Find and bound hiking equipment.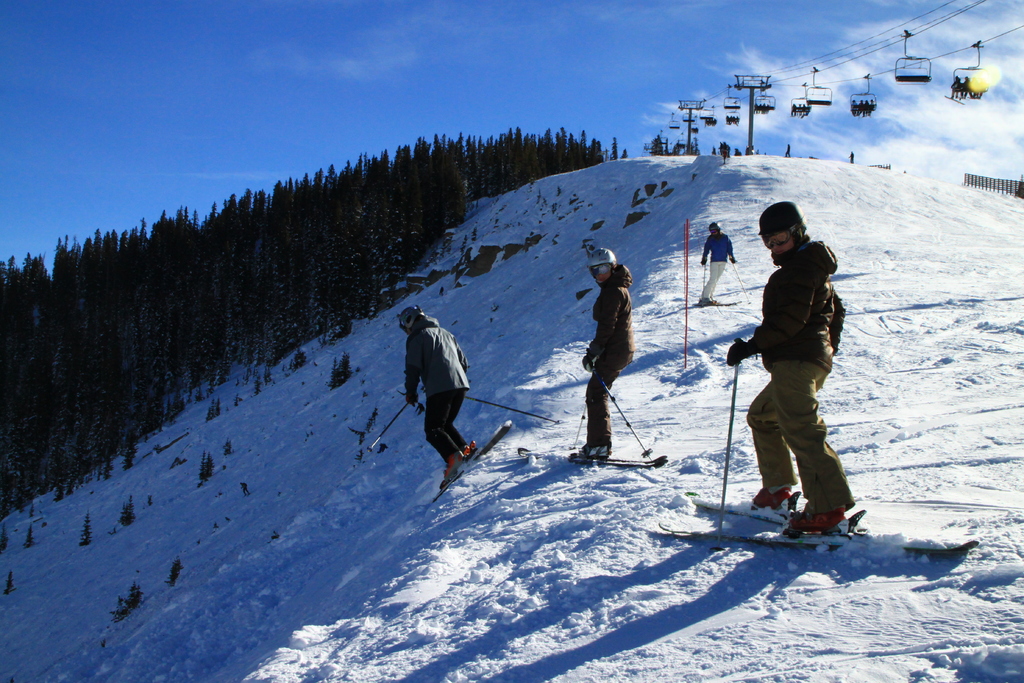
Bound: x1=589 y1=354 x2=656 y2=461.
